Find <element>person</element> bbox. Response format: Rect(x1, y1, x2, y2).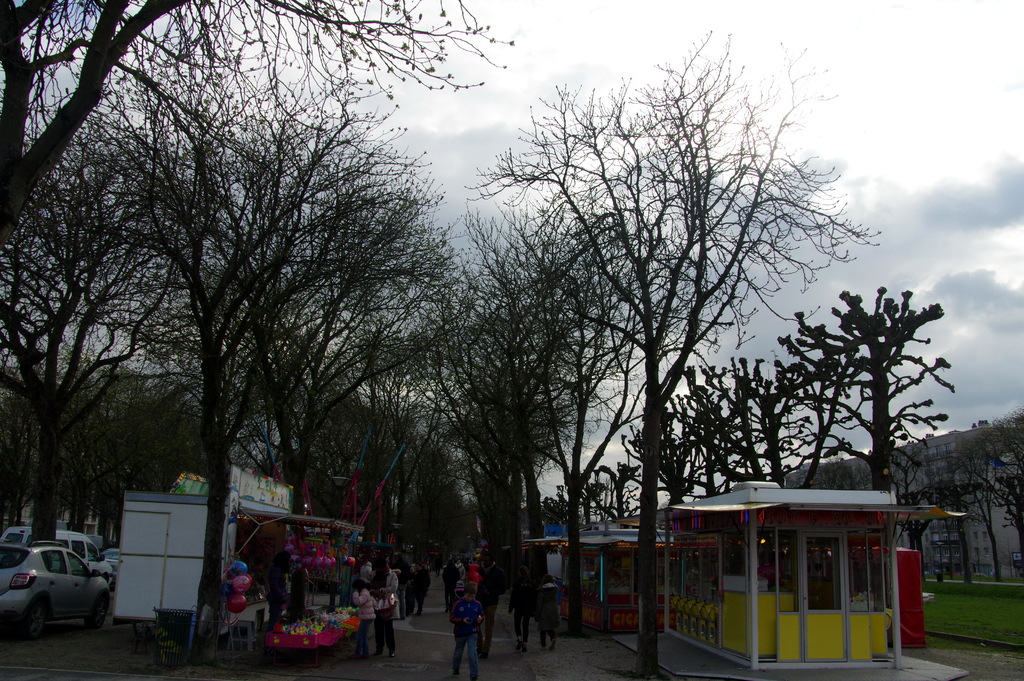
Rect(292, 557, 310, 620).
